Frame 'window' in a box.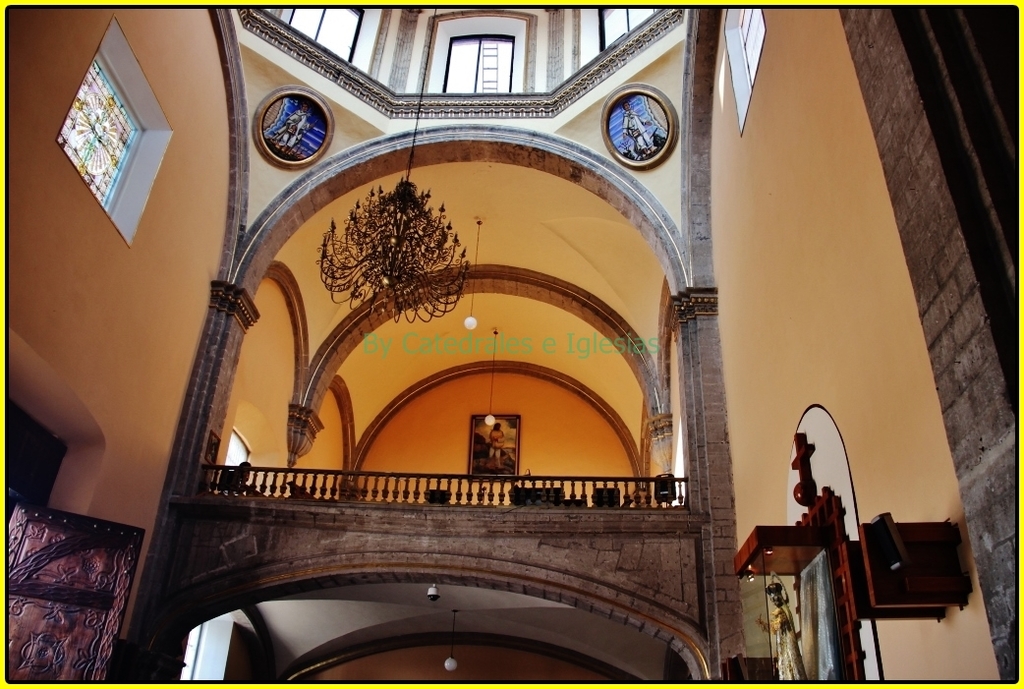
[52, 11, 185, 236].
